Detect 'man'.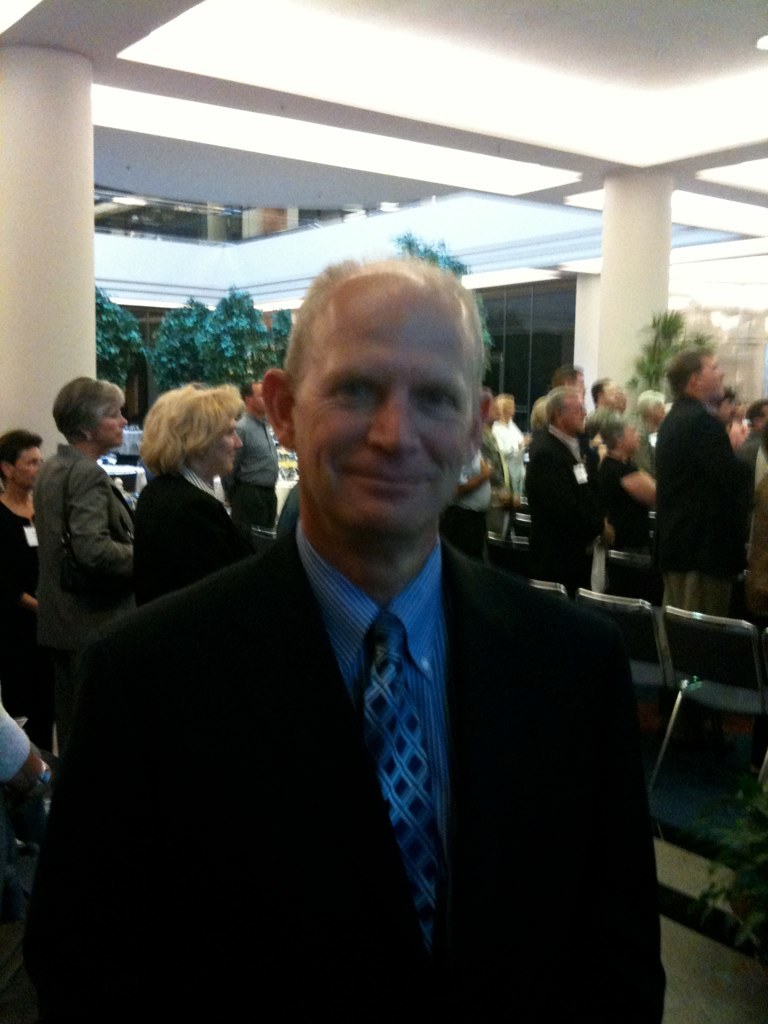
Detected at bbox=[79, 263, 660, 1005].
